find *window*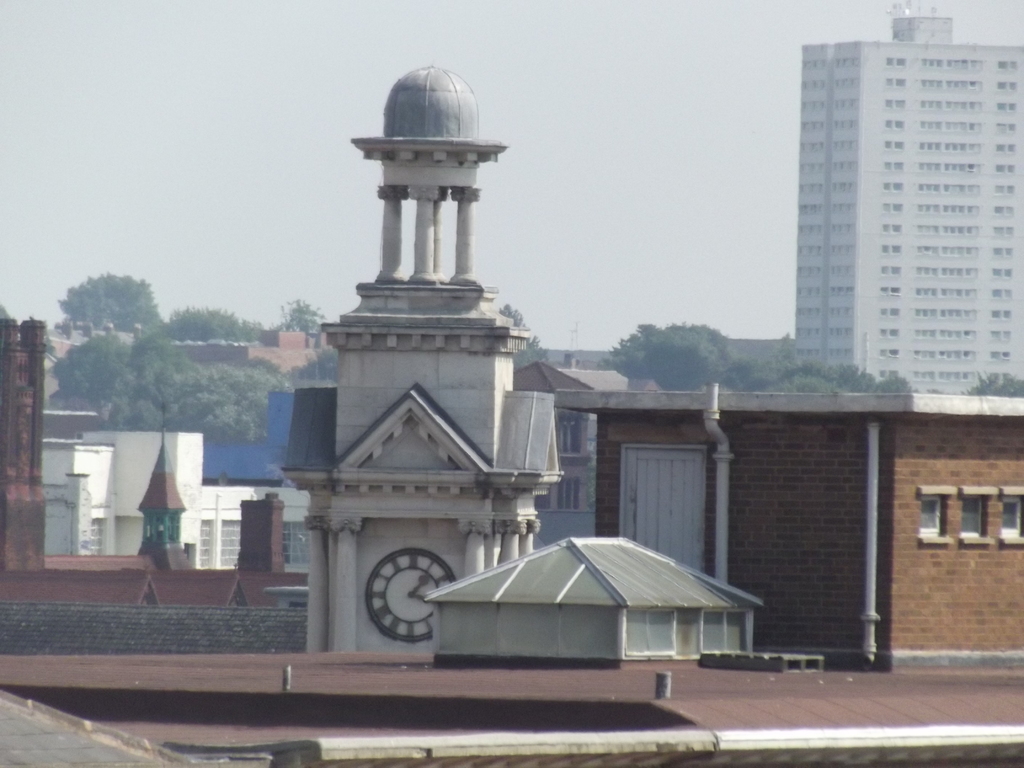
select_region(196, 516, 241, 569)
